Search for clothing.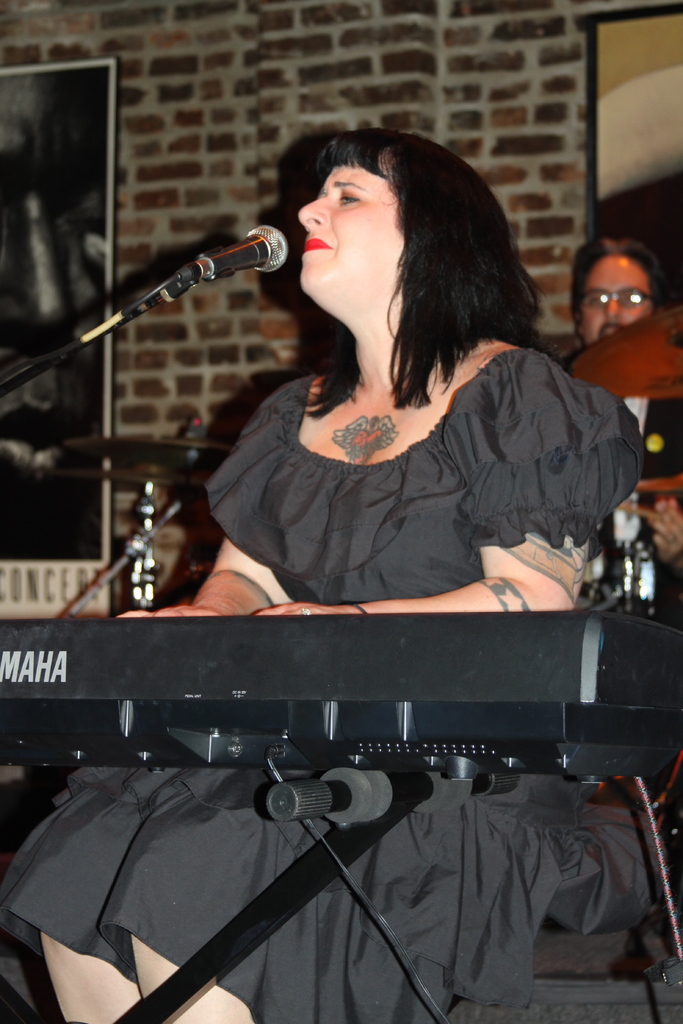
Found at 0 349 668 1023.
